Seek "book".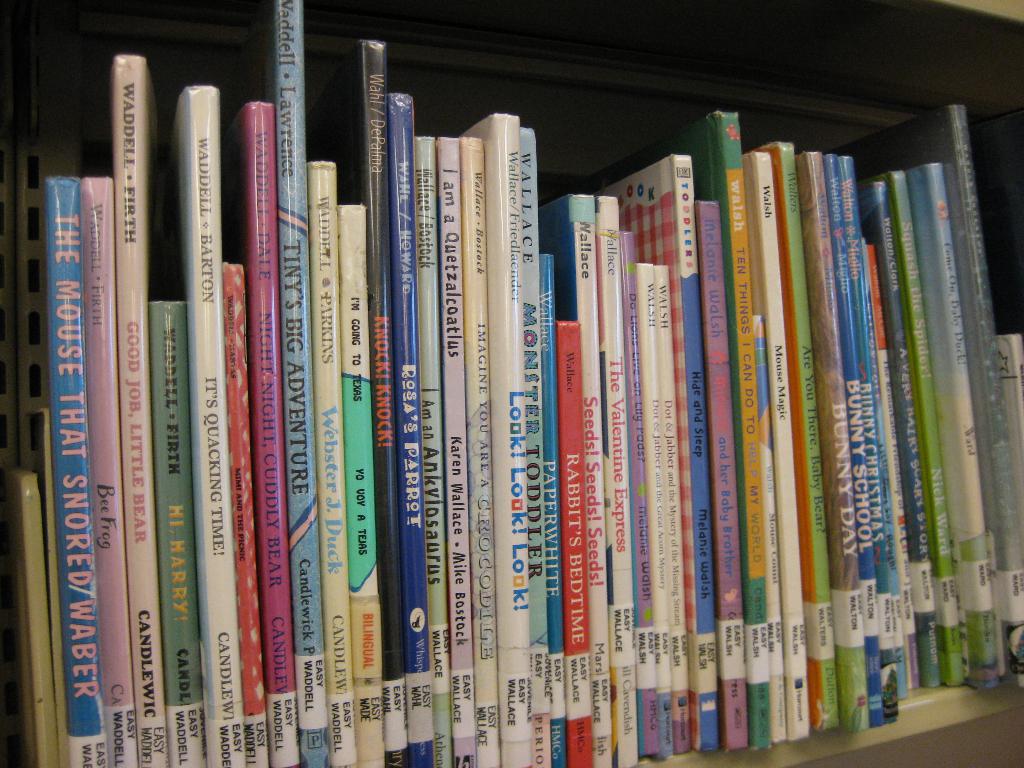
<bbox>562, 195, 608, 767</bbox>.
